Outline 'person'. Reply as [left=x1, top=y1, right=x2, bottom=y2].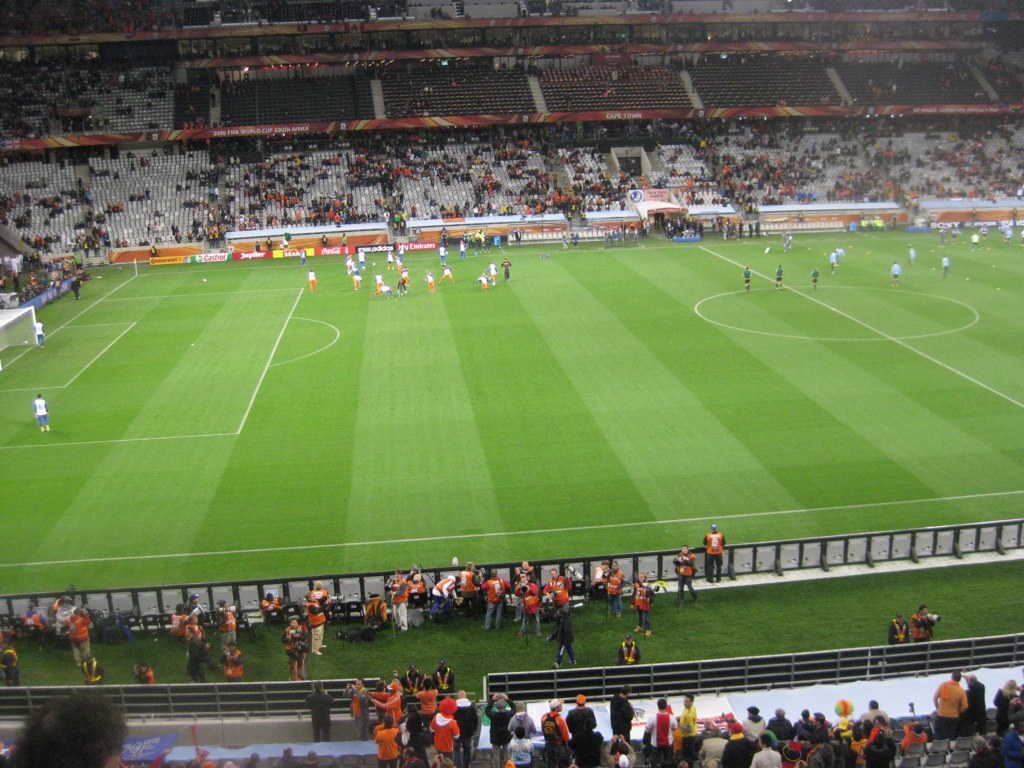
[left=305, top=684, right=335, bottom=745].
